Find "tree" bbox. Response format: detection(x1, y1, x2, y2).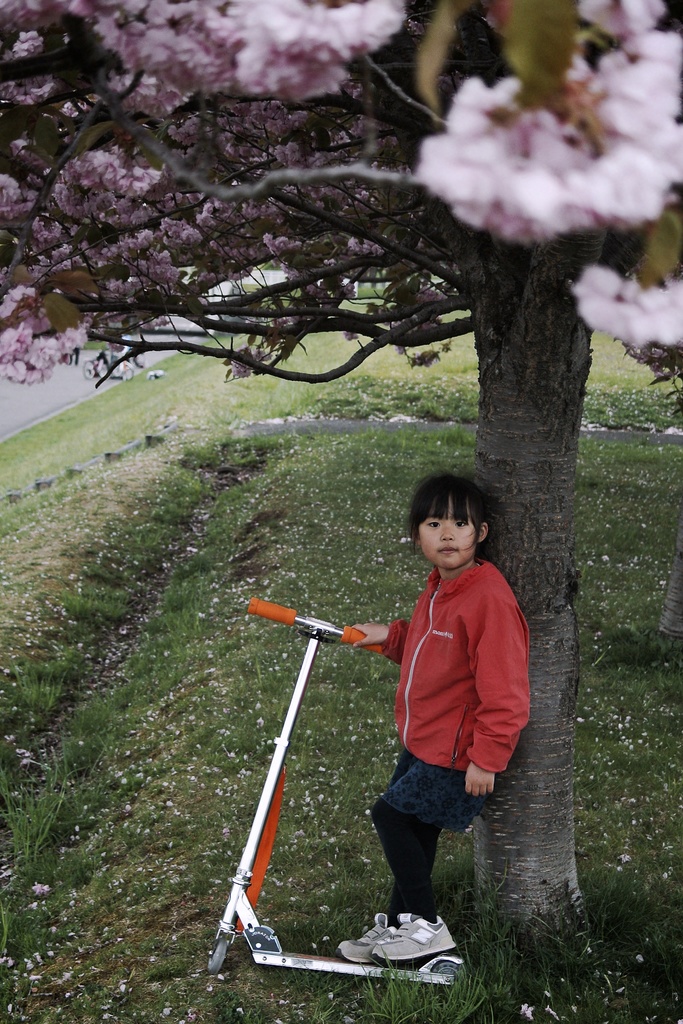
detection(0, 0, 682, 995).
